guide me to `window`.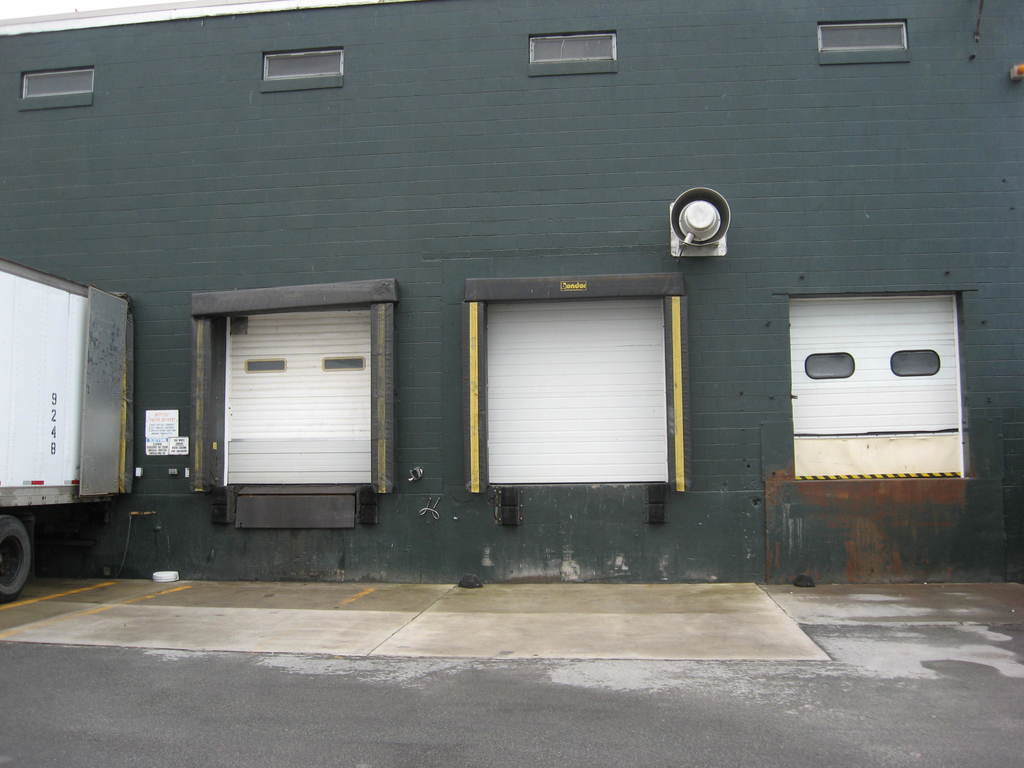
Guidance: box(253, 40, 350, 89).
